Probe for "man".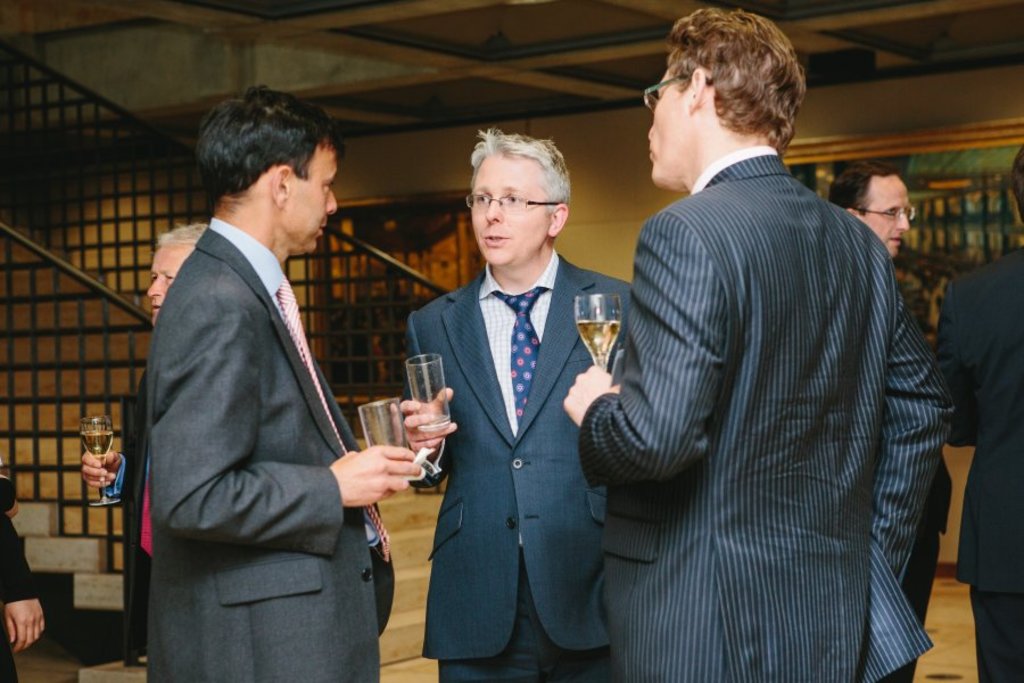
Probe result: bbox(81, 220, 209, 656).
